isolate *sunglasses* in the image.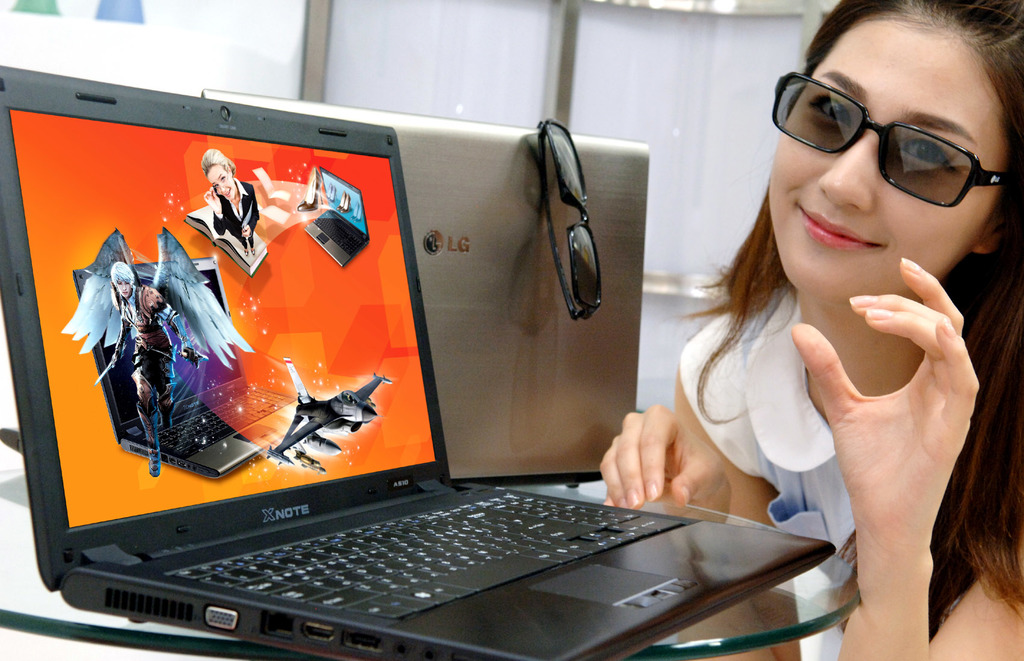
Isolated region: (770,72,1012,208).
